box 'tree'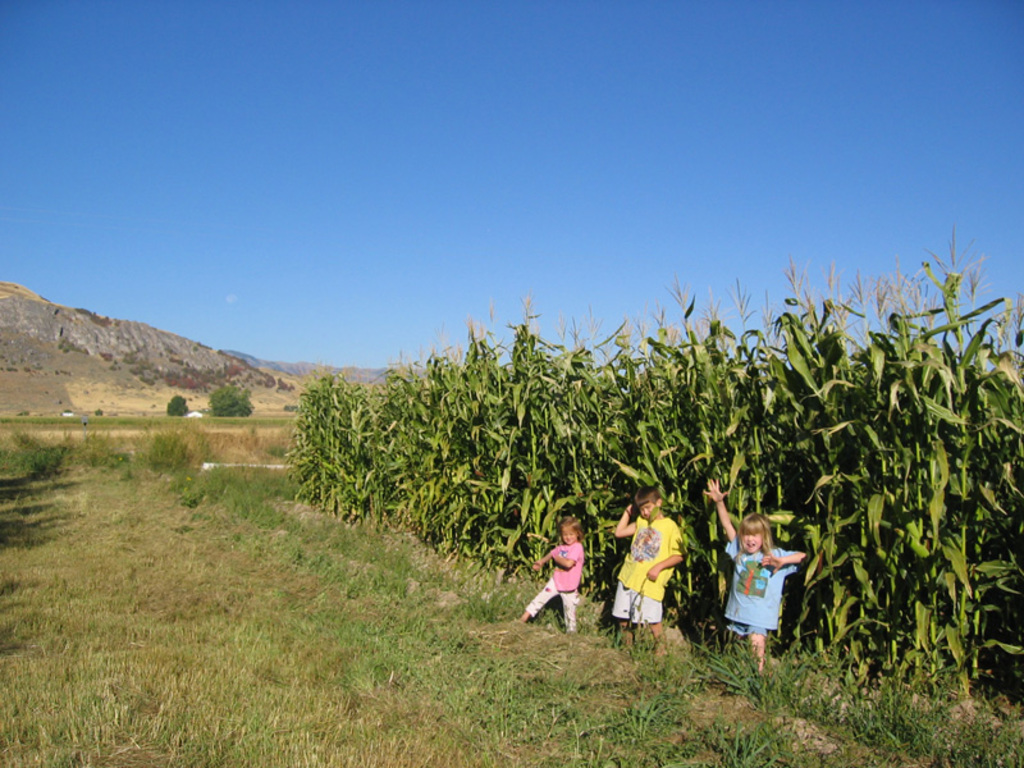
161/394/193/424
